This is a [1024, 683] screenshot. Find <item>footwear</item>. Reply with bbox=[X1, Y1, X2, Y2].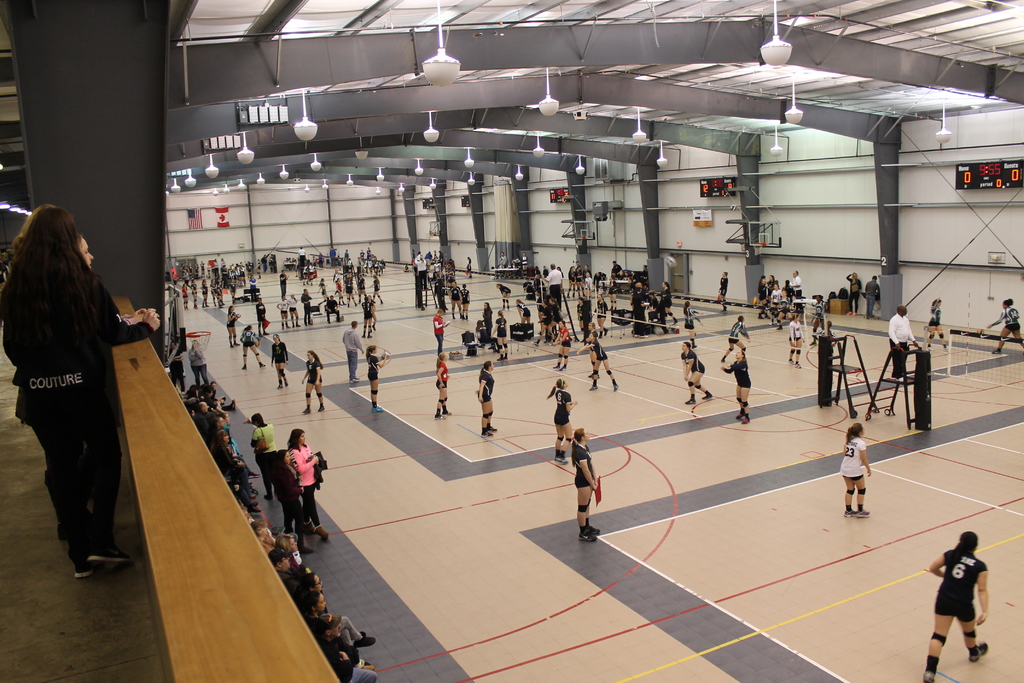
bbox=[527, 340, 538, 349].
